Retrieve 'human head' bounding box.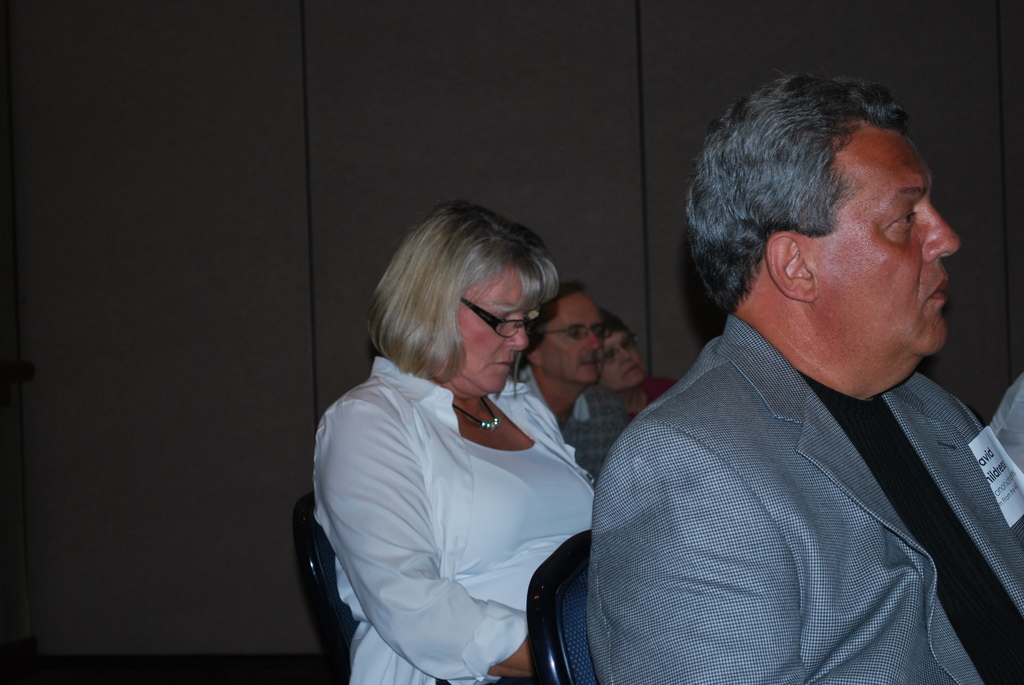
Bounding box: <bbox>695, 75, 956, 370</bbox>.
